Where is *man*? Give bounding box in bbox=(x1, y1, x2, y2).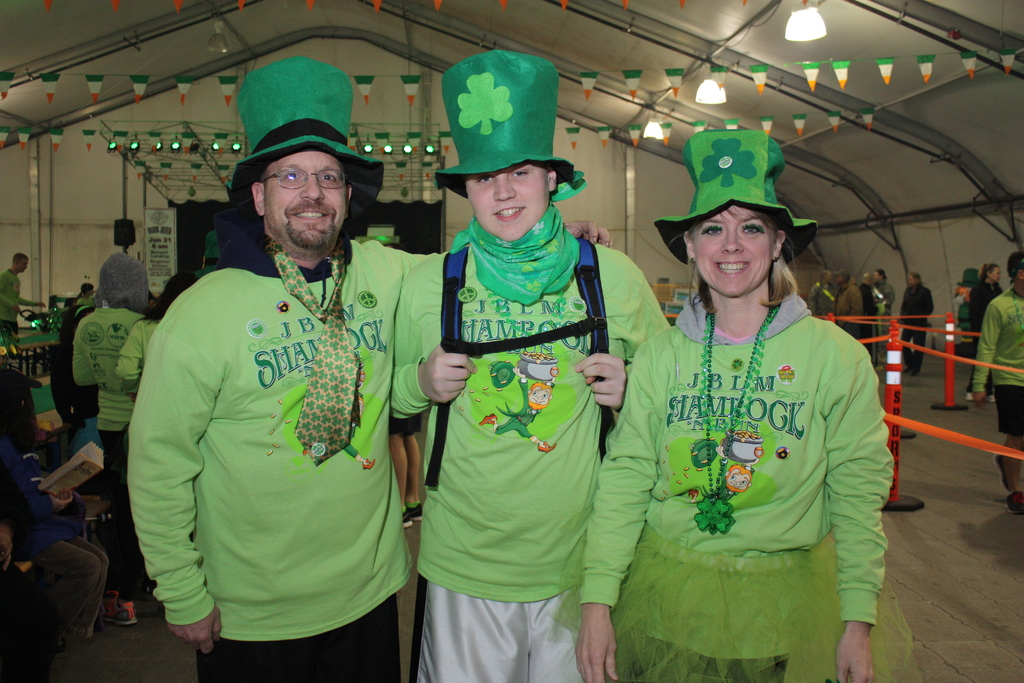
bbox=(857, 274, 878, 312).
